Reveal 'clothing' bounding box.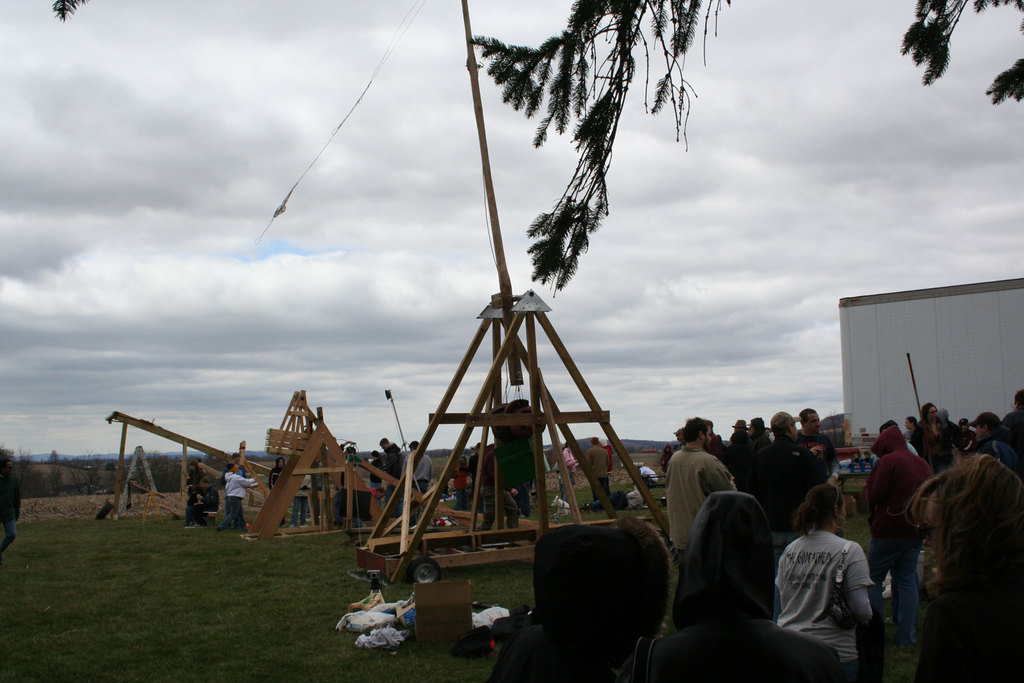
Revealed: l=480, t=448, r=516, b=531.
